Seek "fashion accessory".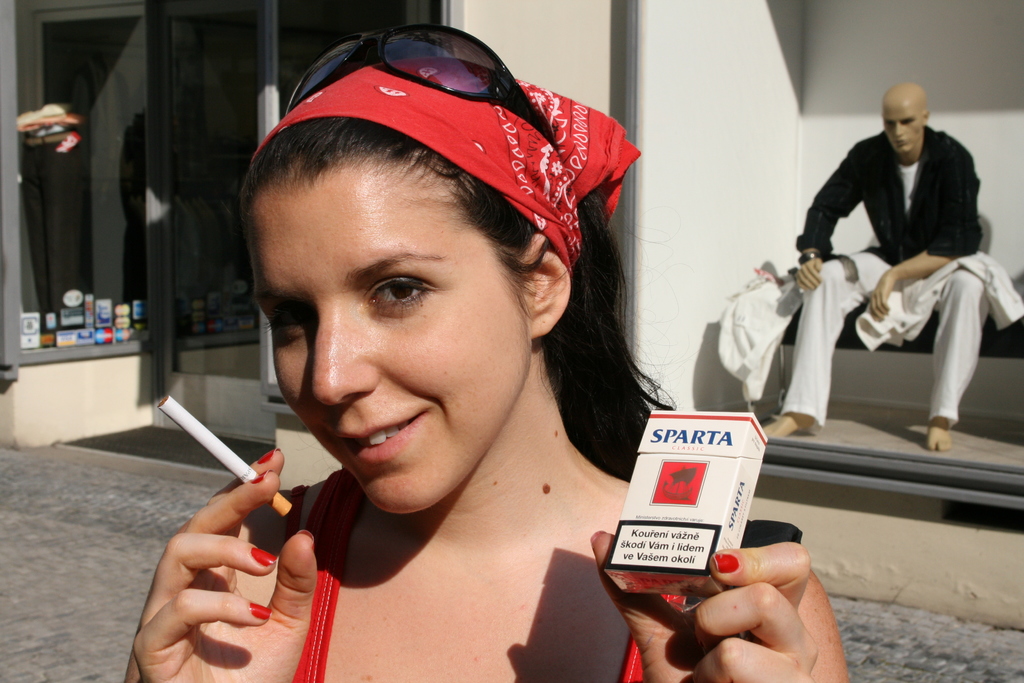
Rect(250, 55, 641, 276).
